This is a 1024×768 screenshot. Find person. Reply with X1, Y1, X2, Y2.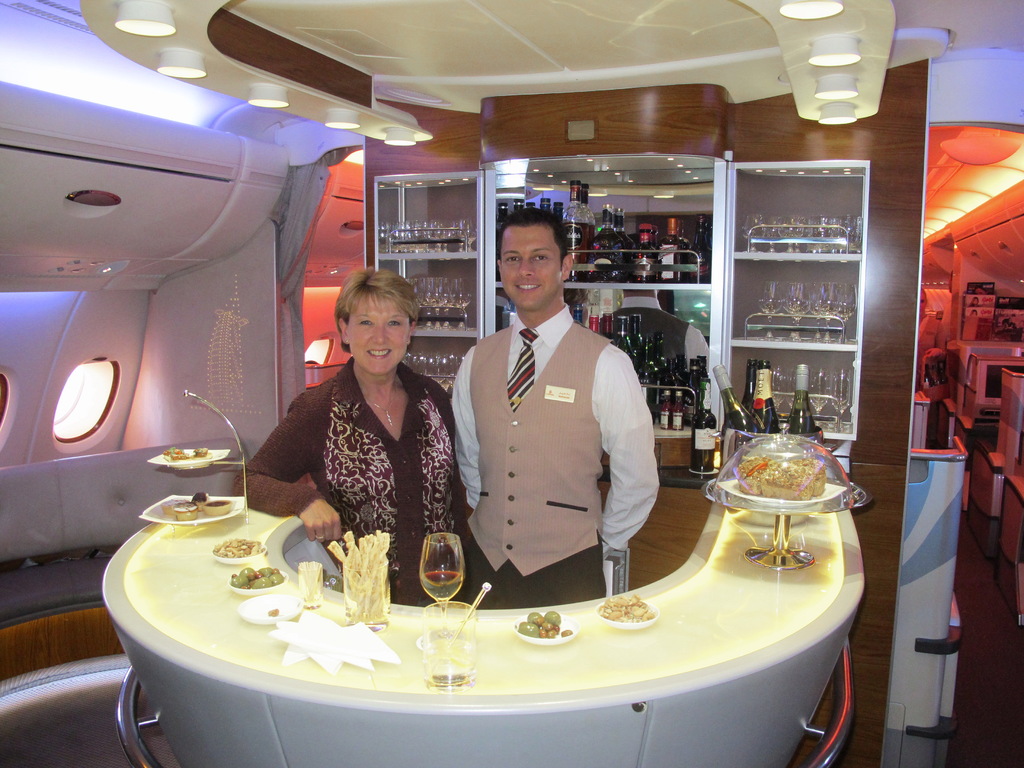
447, 208, 662, 613.
